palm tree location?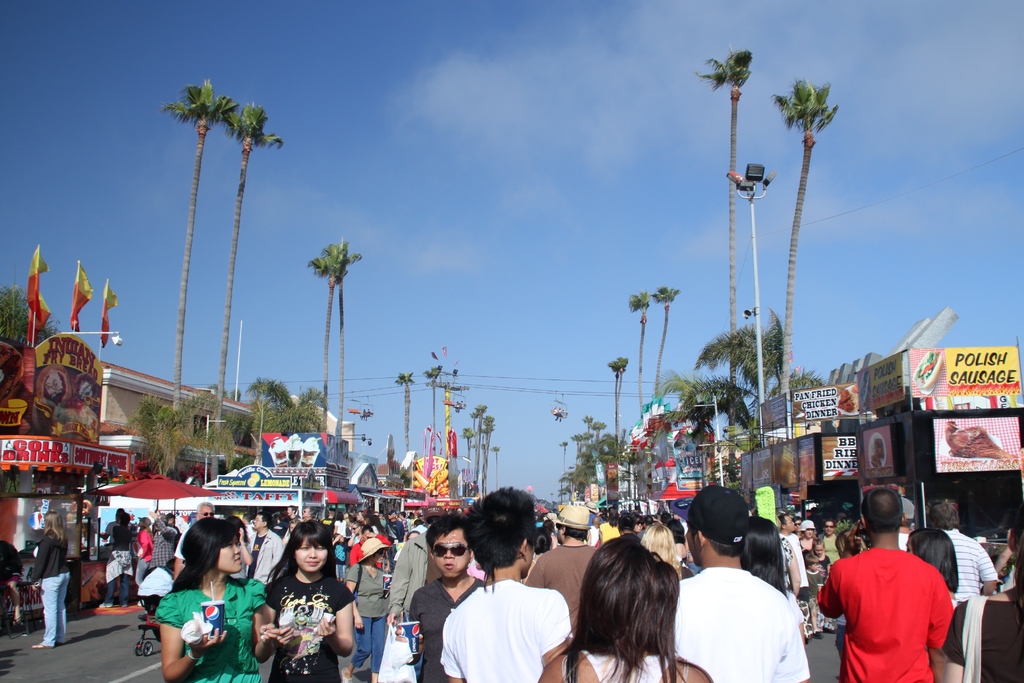
box=[468, 405, 485, 503]
